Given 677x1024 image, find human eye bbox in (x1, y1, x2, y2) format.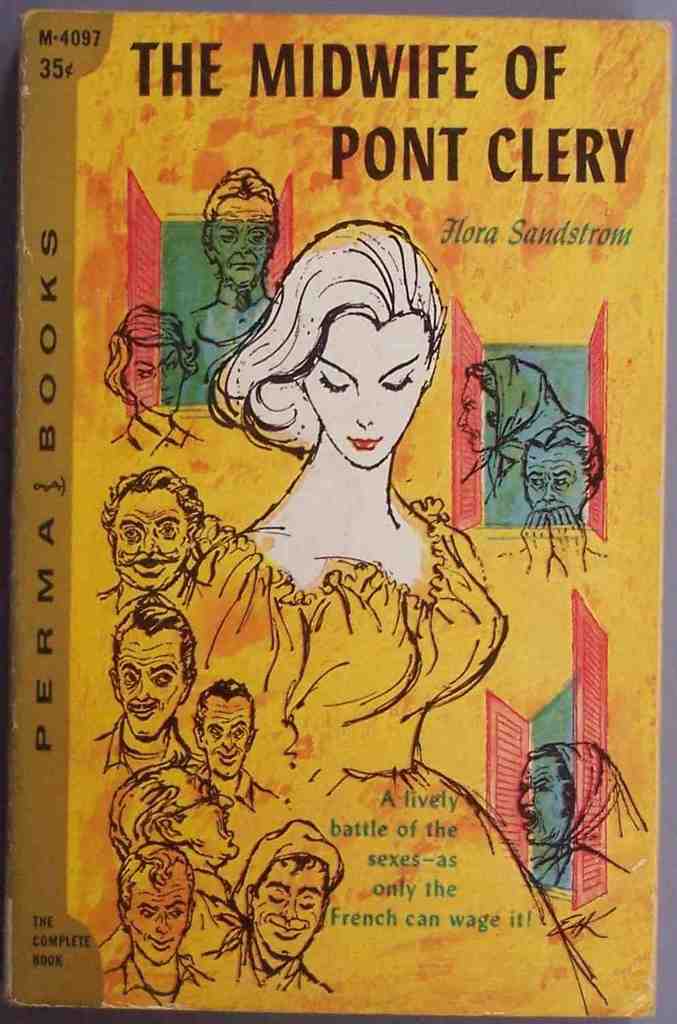
(118, 528, 140, 540).
